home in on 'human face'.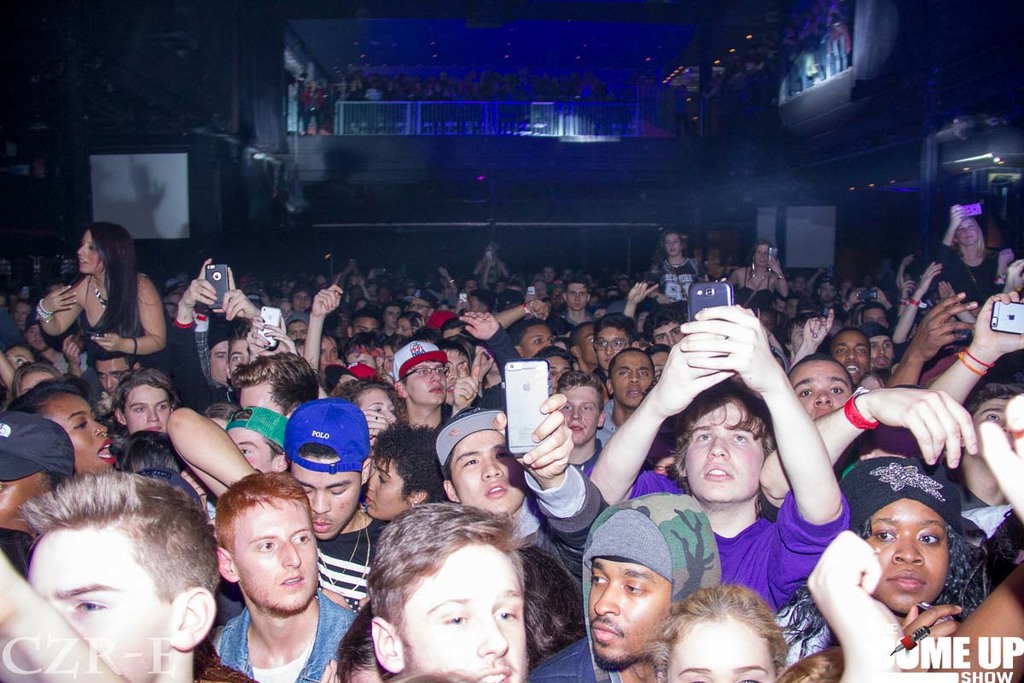
Homed in at bbox=[451, 432, 529, 516].
